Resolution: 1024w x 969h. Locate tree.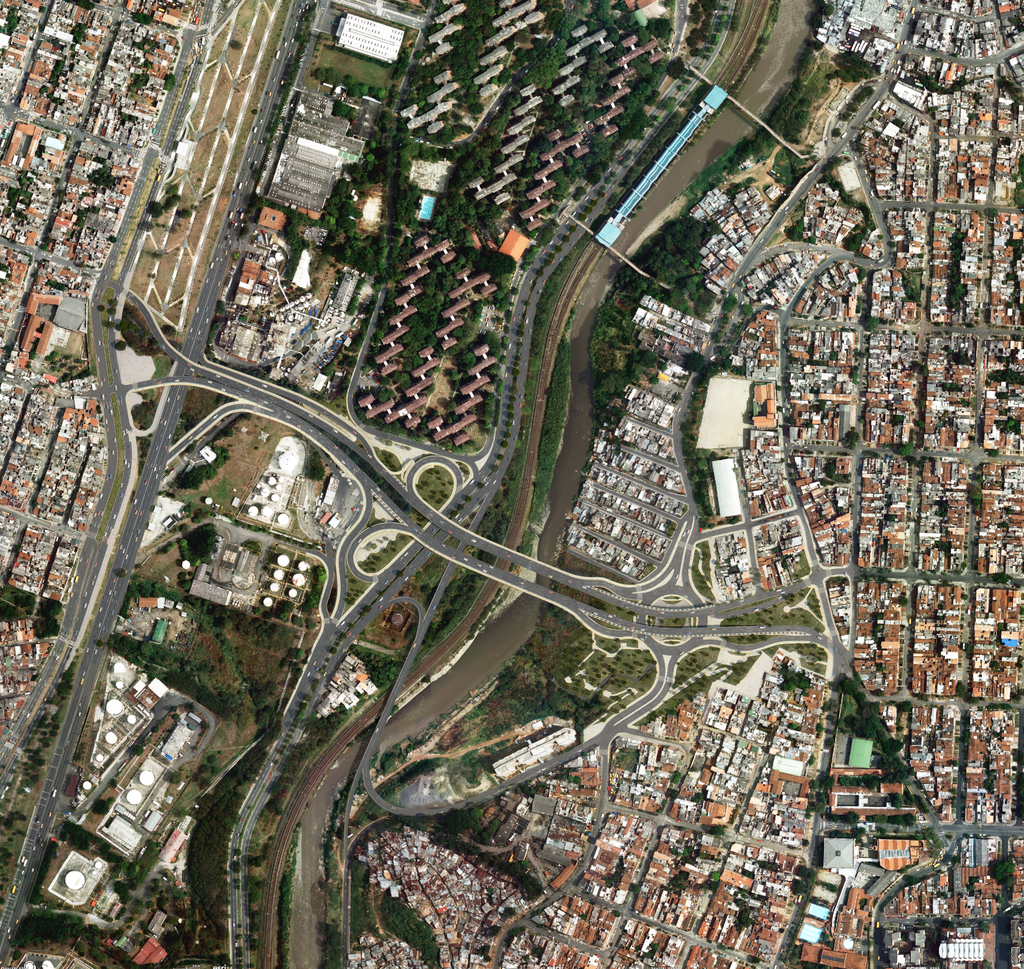
box=[877, 733, 906, 756].
